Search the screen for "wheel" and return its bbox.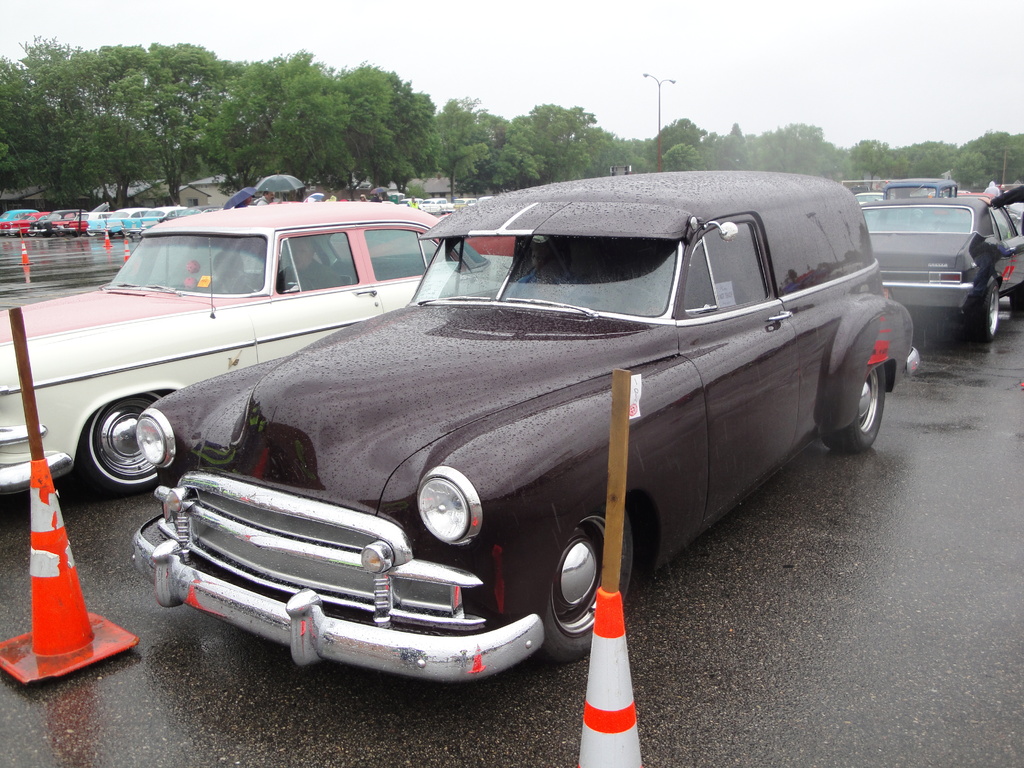
Found: bbox=(970, 280, 999, 342).
